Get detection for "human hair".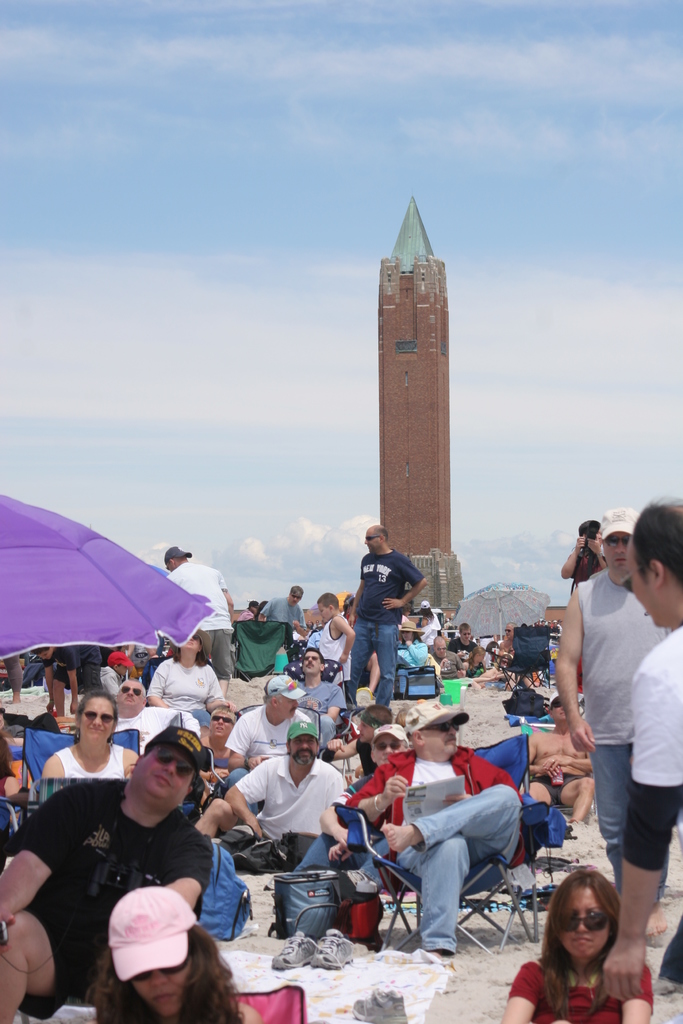
Detection: select_region(537, 865, 623, 1021).
